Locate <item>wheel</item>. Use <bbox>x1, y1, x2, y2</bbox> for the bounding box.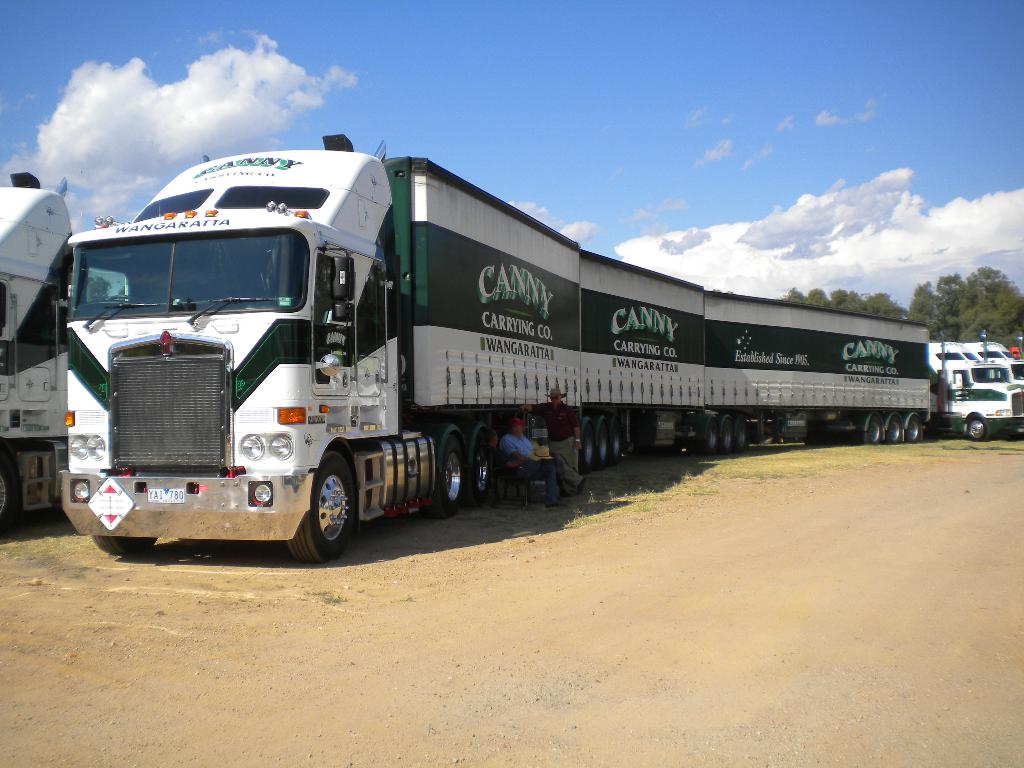
<bbox>466, 417, 500, 511</bbox>.
